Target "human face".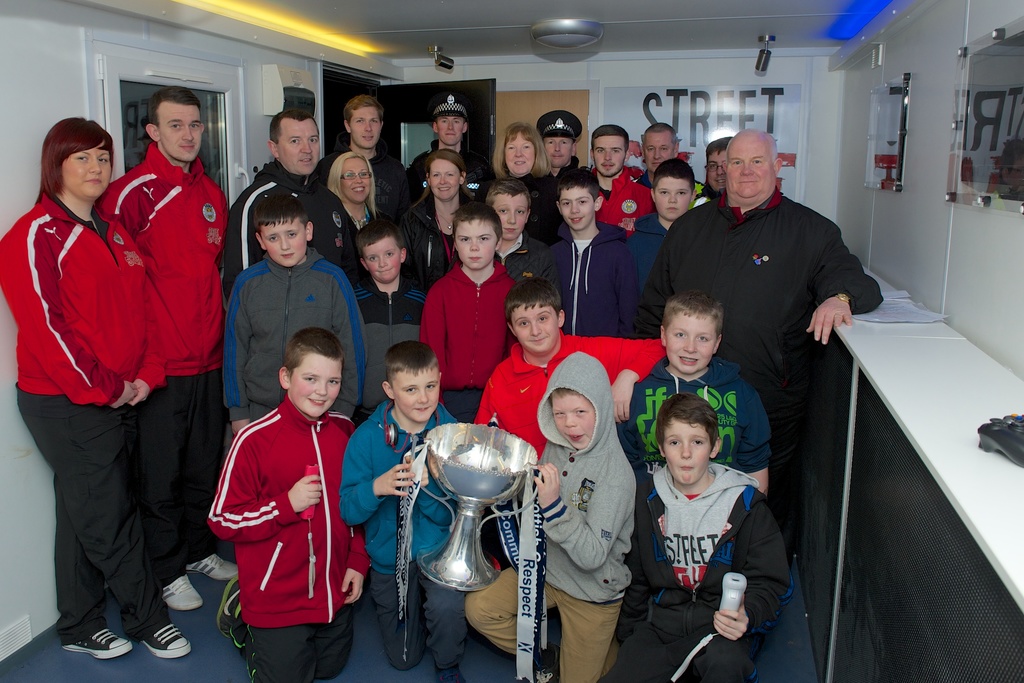
Target region: <region>440, 115, 465, 142</region>.
